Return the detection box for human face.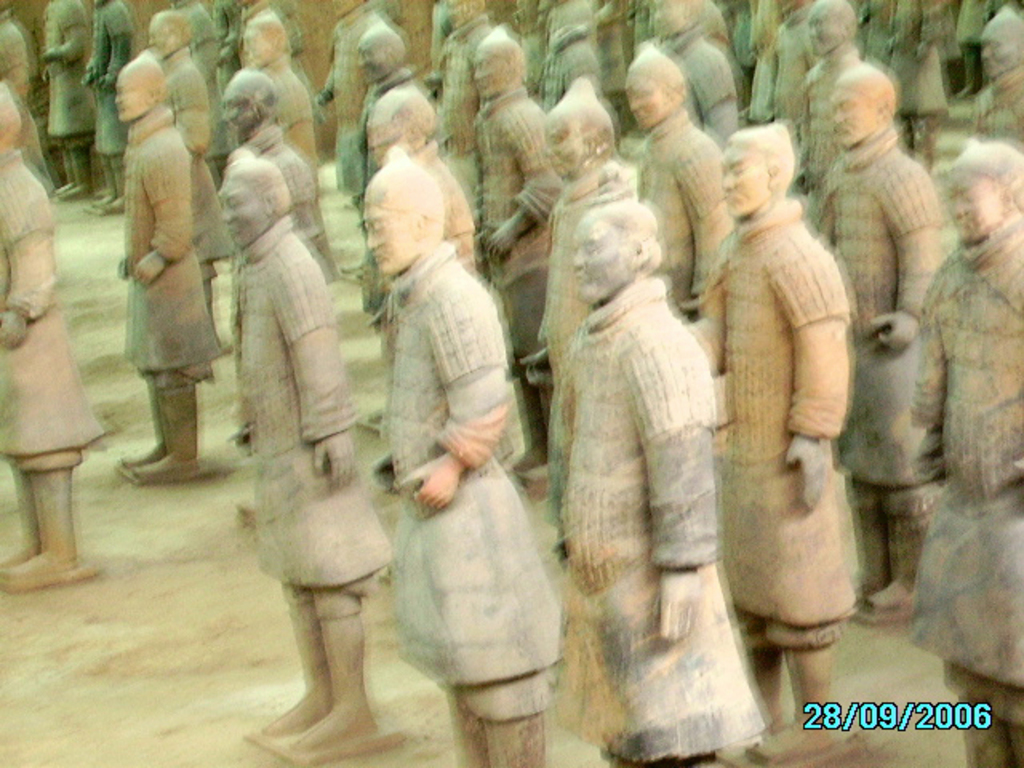
238:24:277:70.
